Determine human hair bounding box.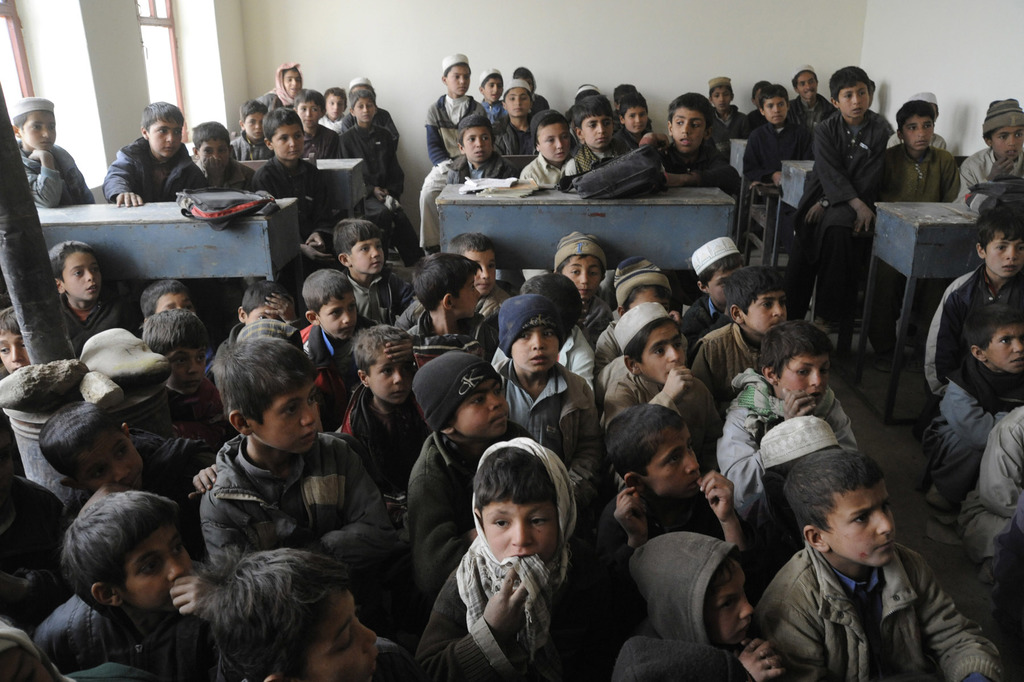
Determined: bbox(460, 115, 492, 155).
